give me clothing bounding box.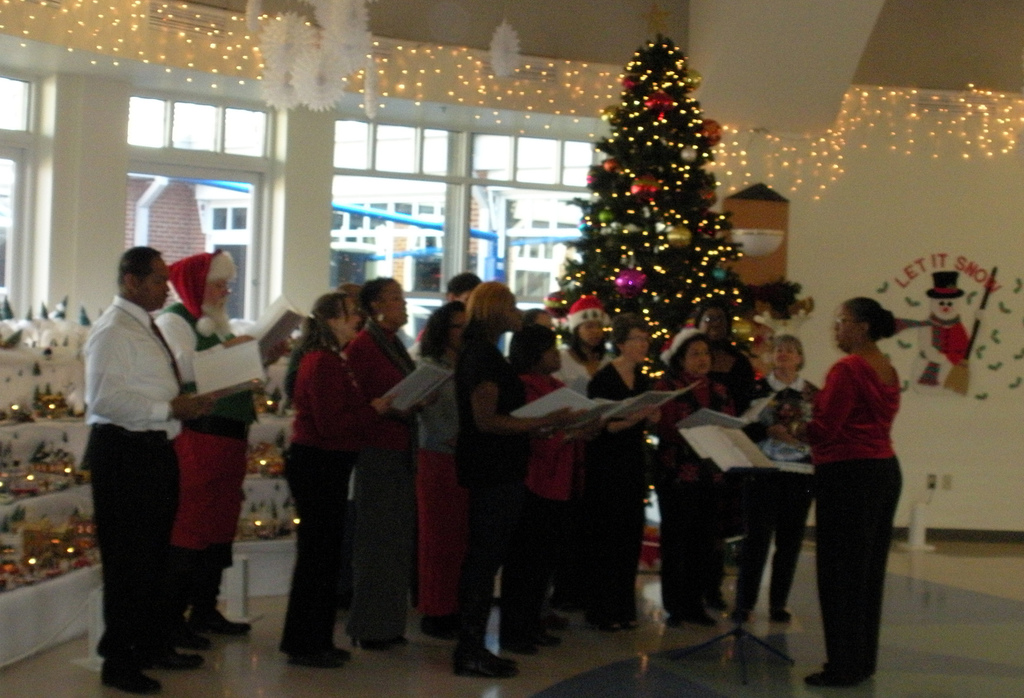
Rect(409, 348, 463, 630).
